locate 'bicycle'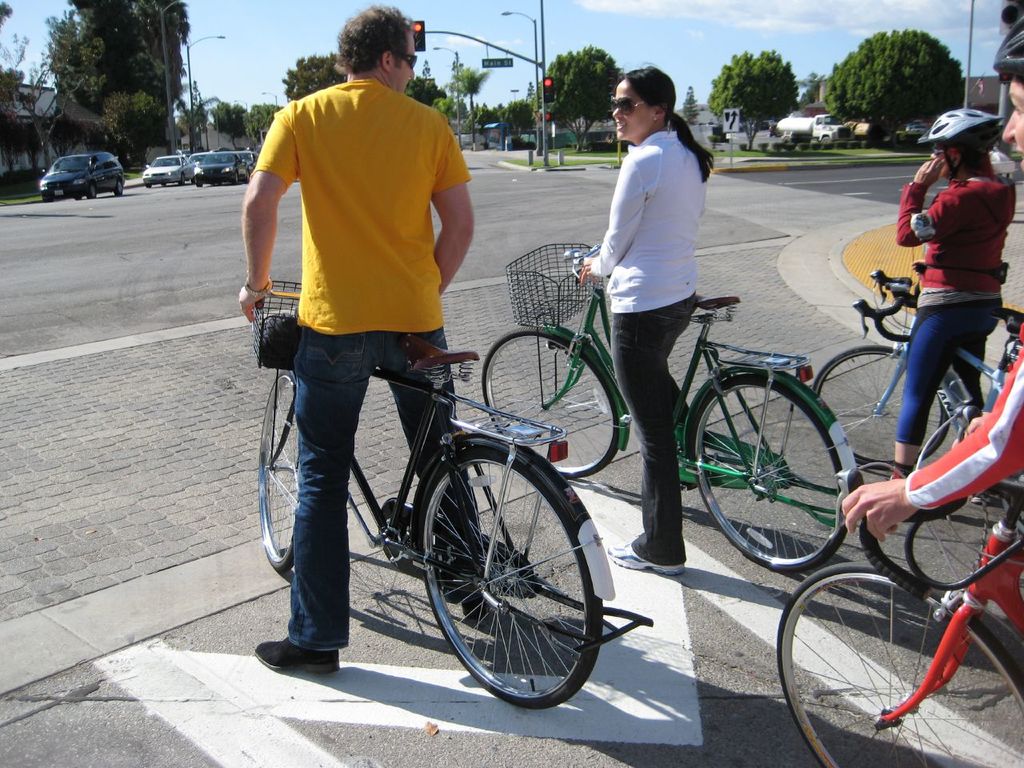
<region>481, 239, 861, 578</region>
